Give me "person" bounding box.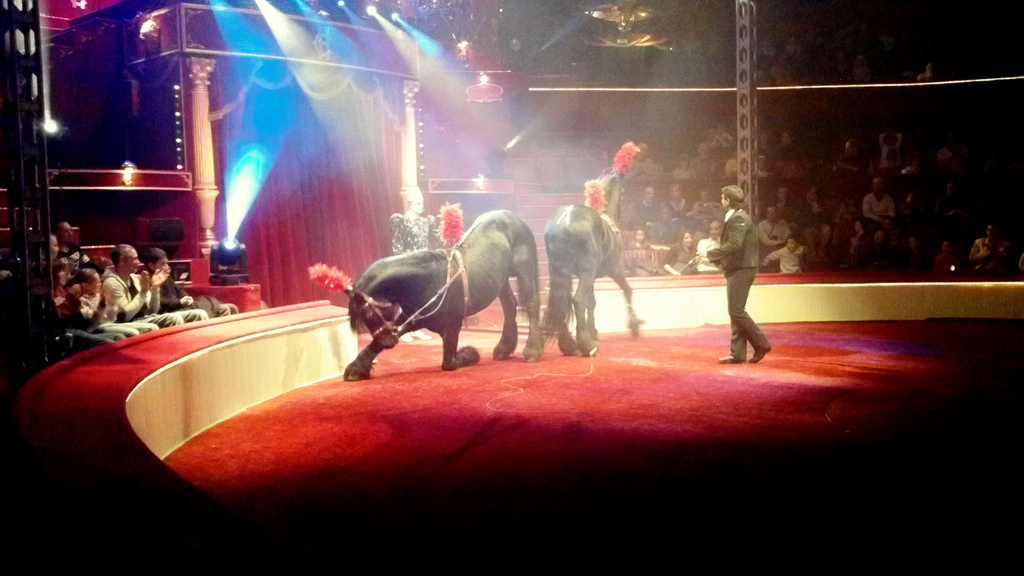
(x1=81, y1=237, x2=143, y2=329).
